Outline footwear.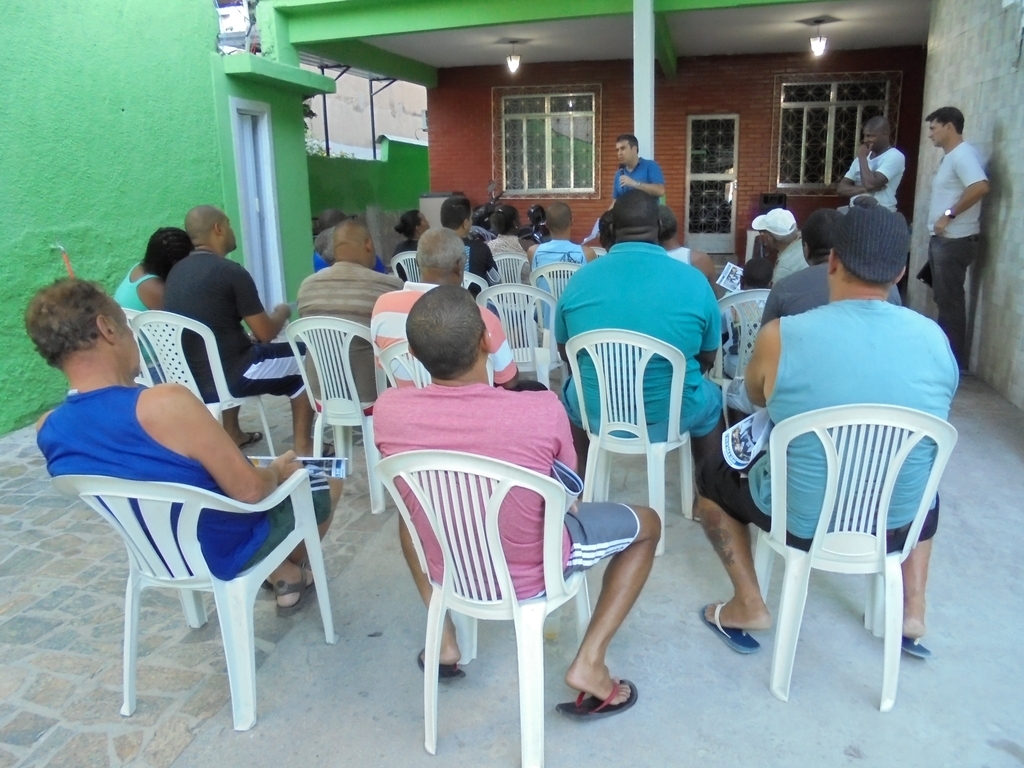
Outline: bbox=(569, 652, 644, 730).
